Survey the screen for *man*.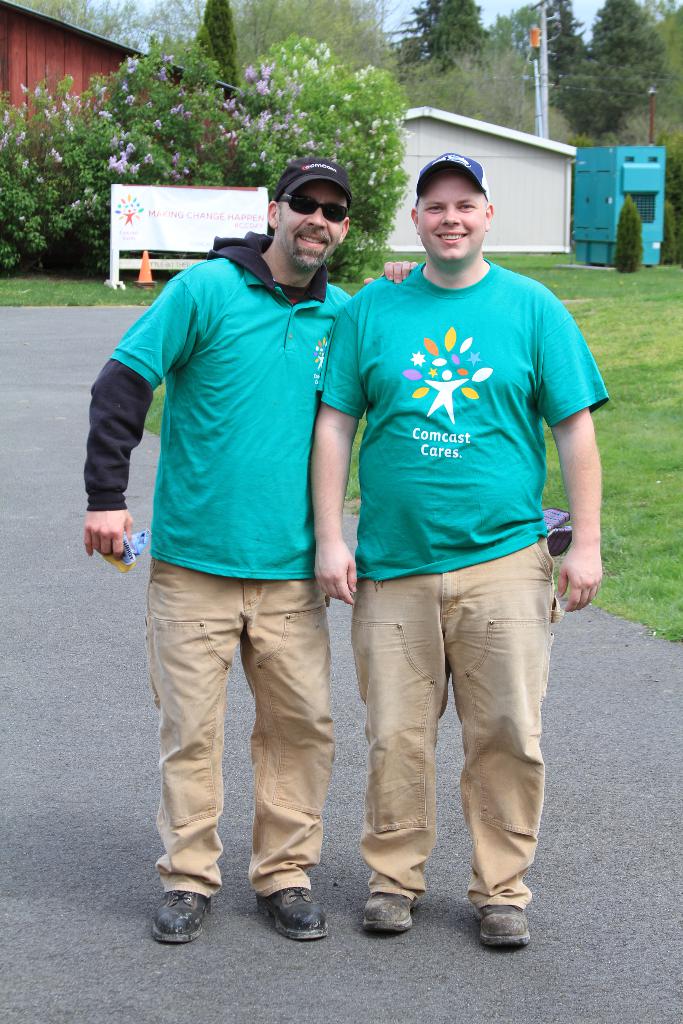
Survey found: bbox(279, 100, 598, 947).
